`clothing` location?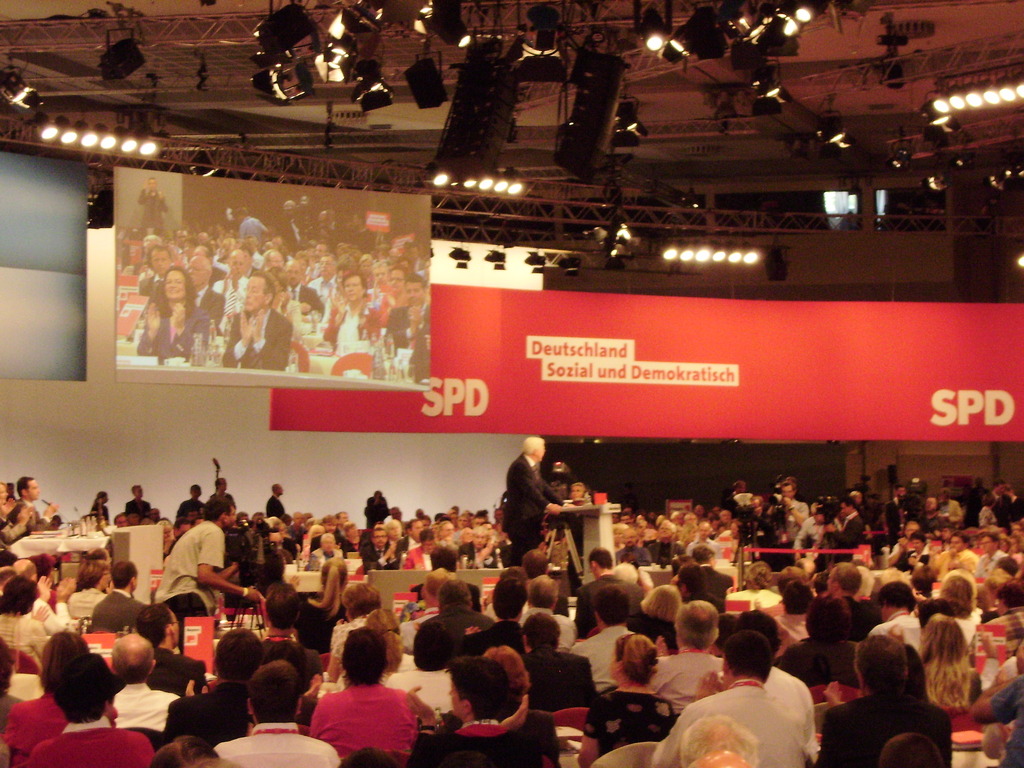
<region>622, 638, 750, 710</region>
